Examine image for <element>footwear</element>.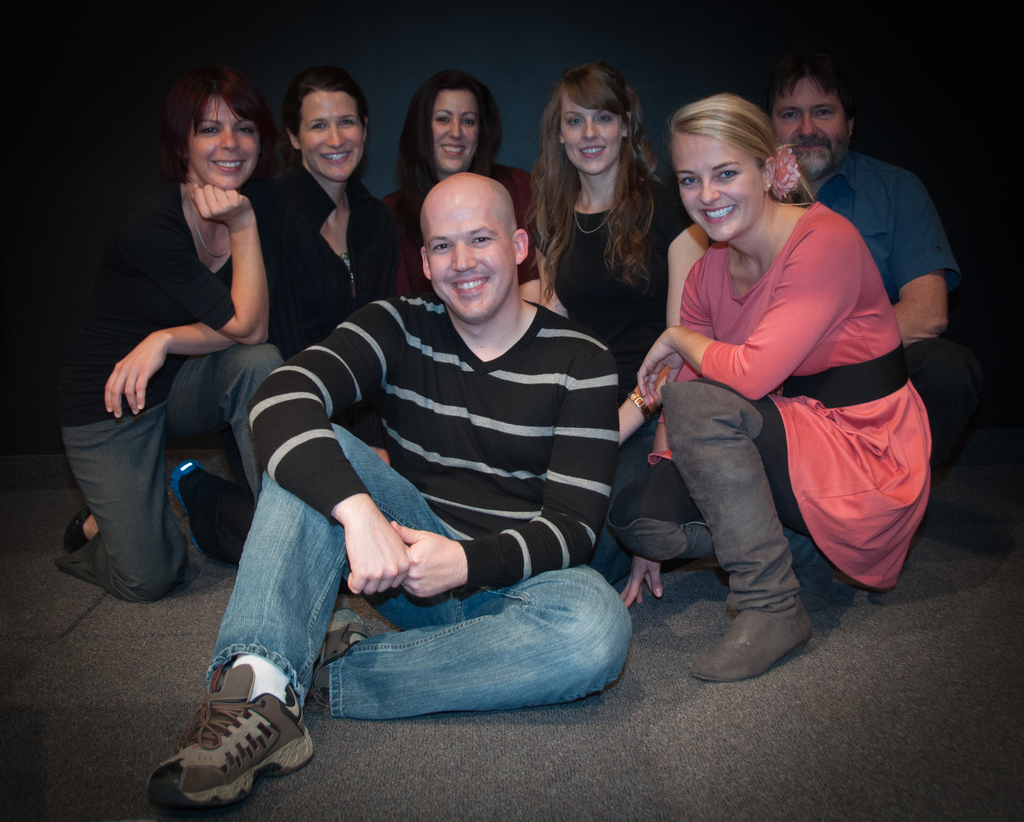
Examination result: (144,673,311,821).
